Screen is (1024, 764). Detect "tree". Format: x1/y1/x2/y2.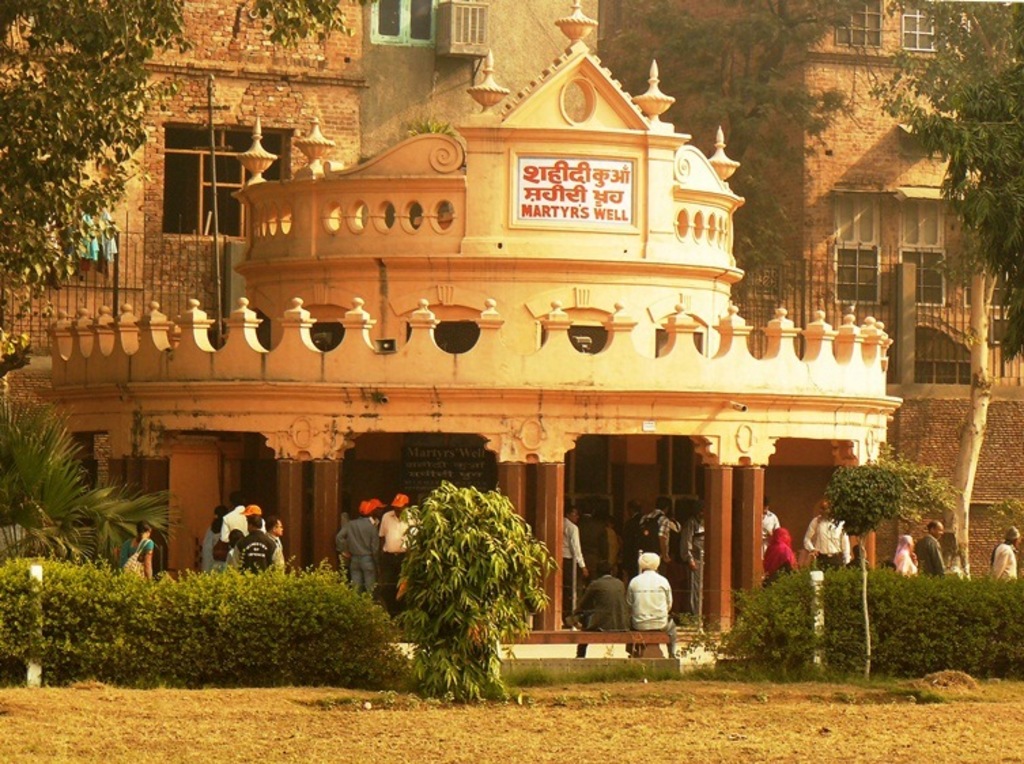
865/0/1023/364.
